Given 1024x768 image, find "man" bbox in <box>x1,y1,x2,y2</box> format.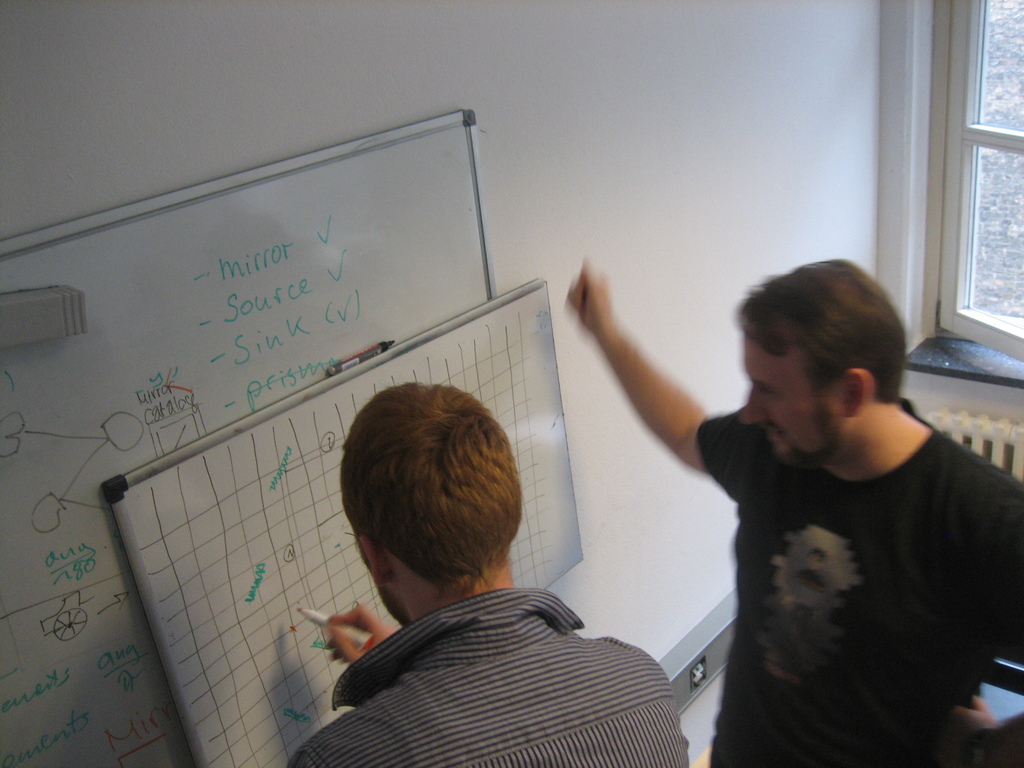
<box>287,373,703,767</box>.
